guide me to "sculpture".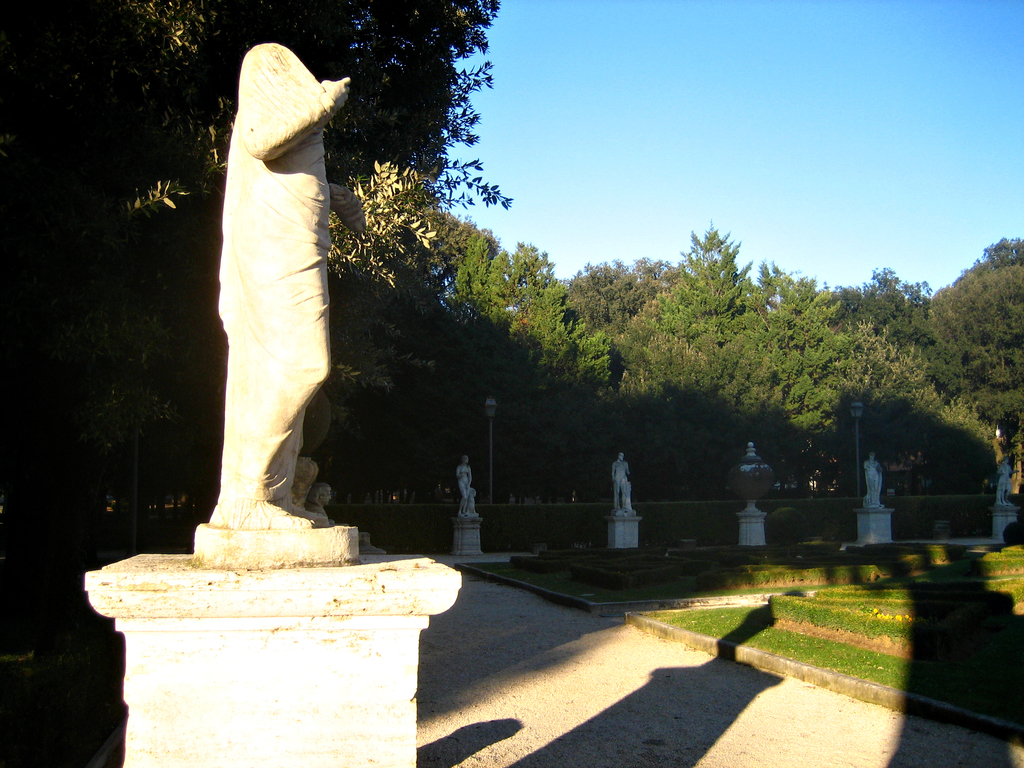
Guidance: bbox=[606, 451, 635, 512].
